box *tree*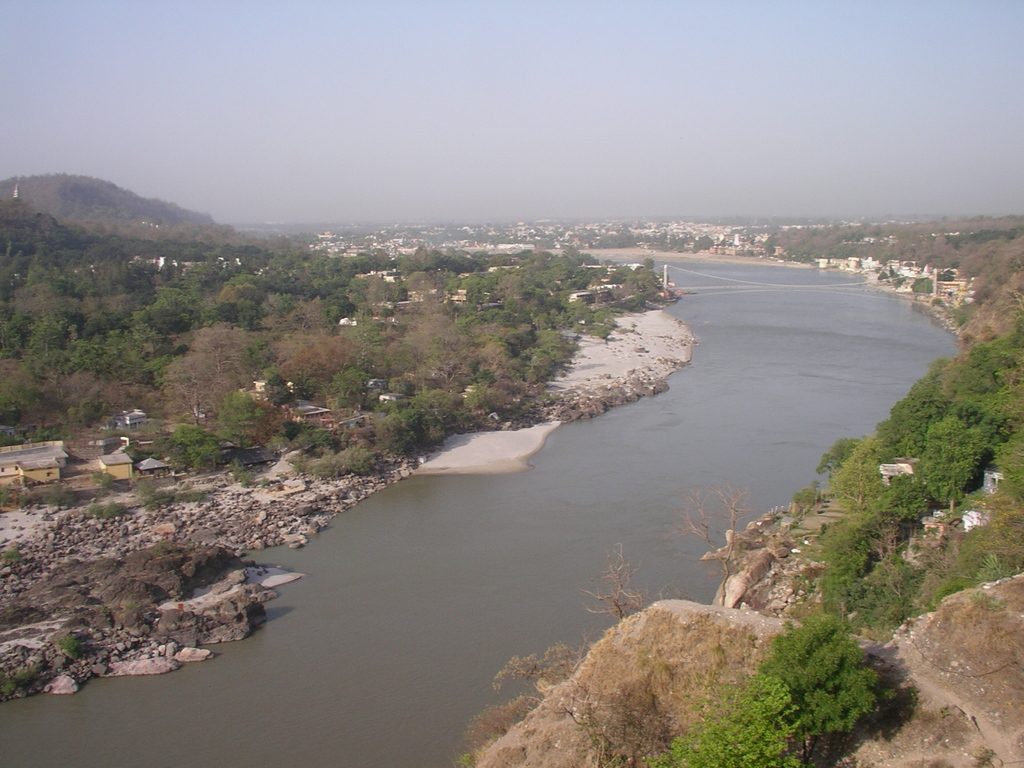
box(643, 260, 658, 276)
